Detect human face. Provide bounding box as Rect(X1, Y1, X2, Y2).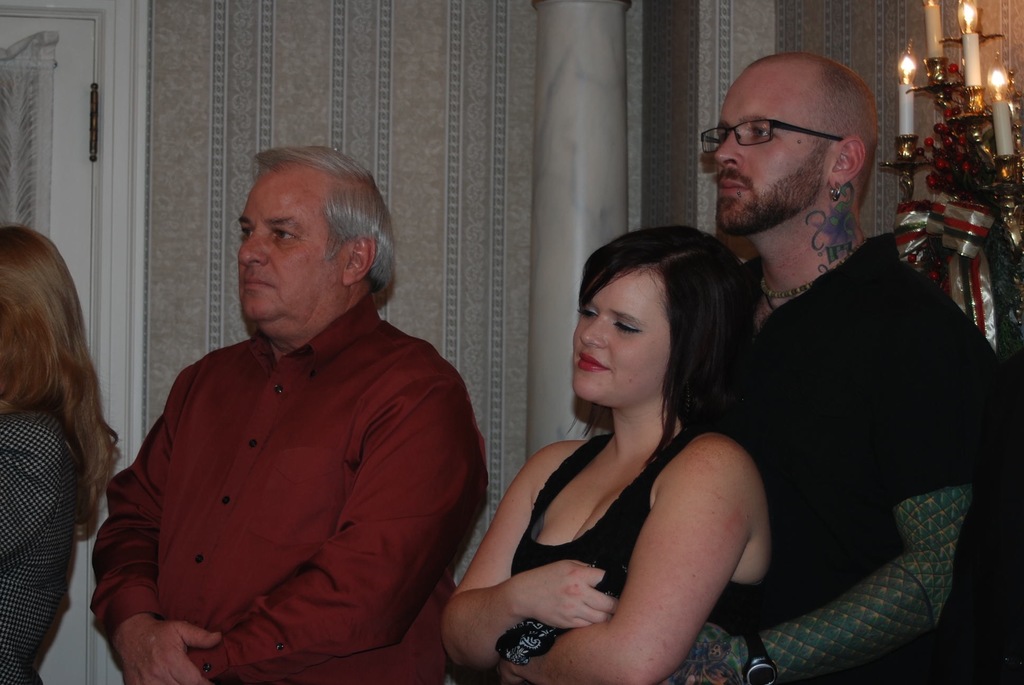
Rect(241, 167, 360, 323).
